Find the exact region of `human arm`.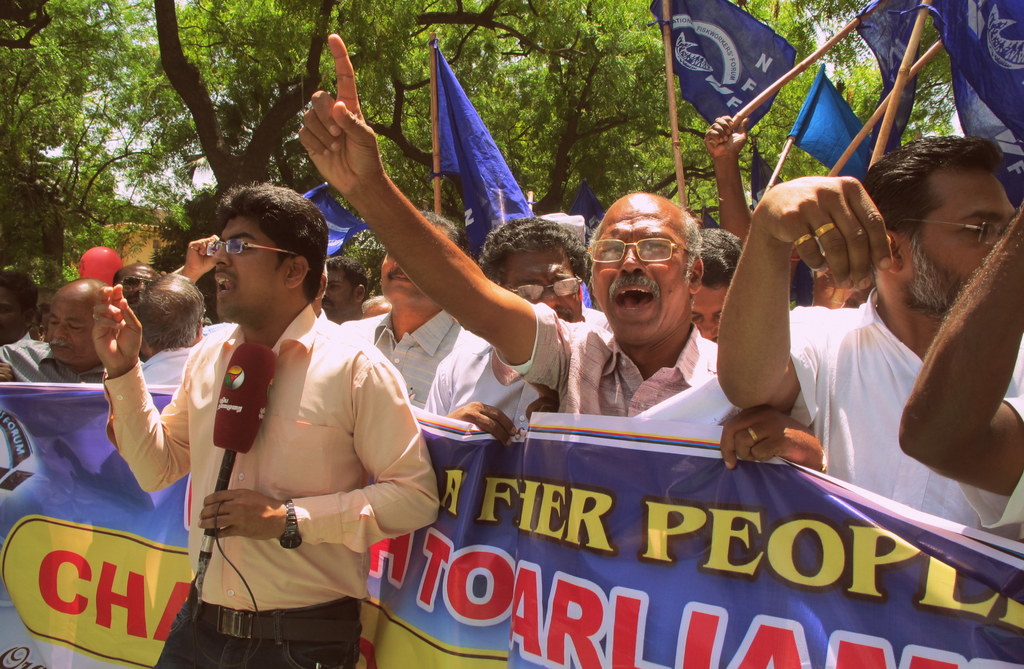
Exact region: x1=446 y1=401 x2=518 y2=444.
